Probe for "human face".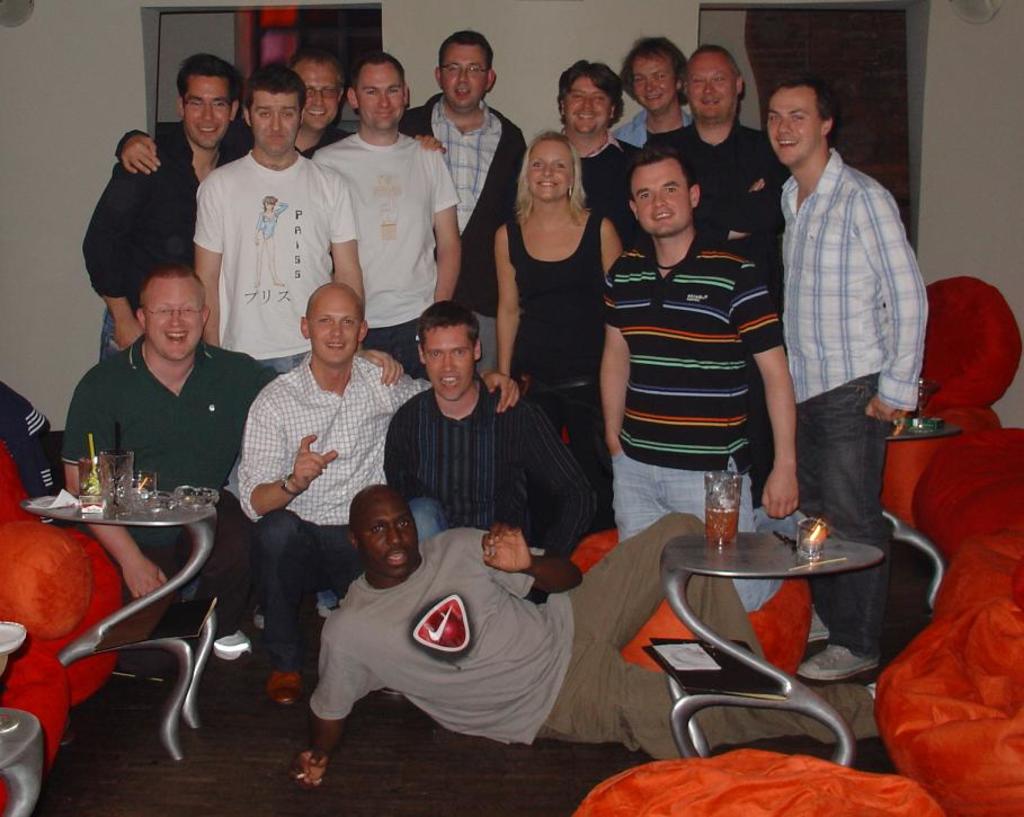
Probe result: bbox(355, 500, 417, 576).
